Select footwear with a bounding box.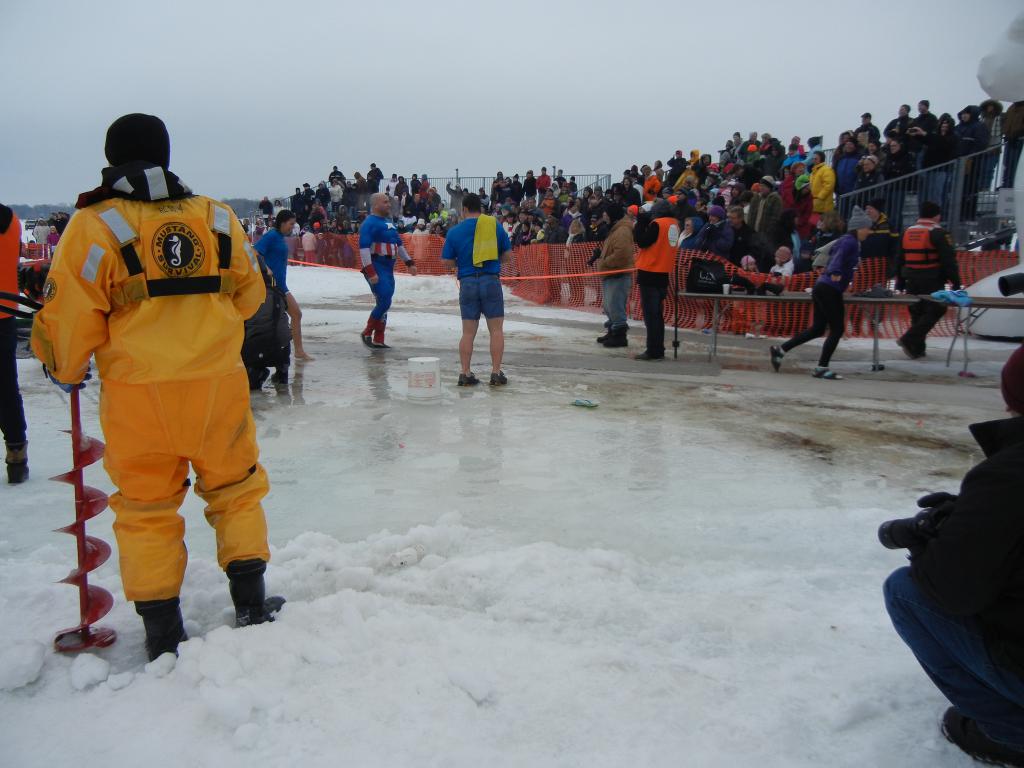
detection(192, 556, 259, 637).
